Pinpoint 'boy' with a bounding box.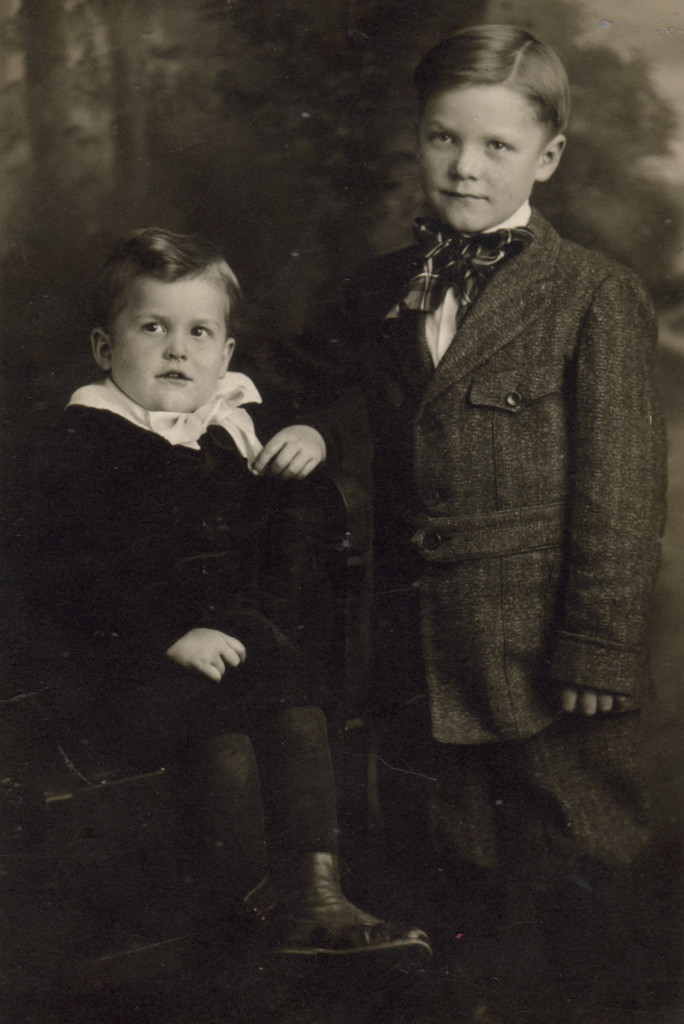
box=[369, 22, 683, 1023].
